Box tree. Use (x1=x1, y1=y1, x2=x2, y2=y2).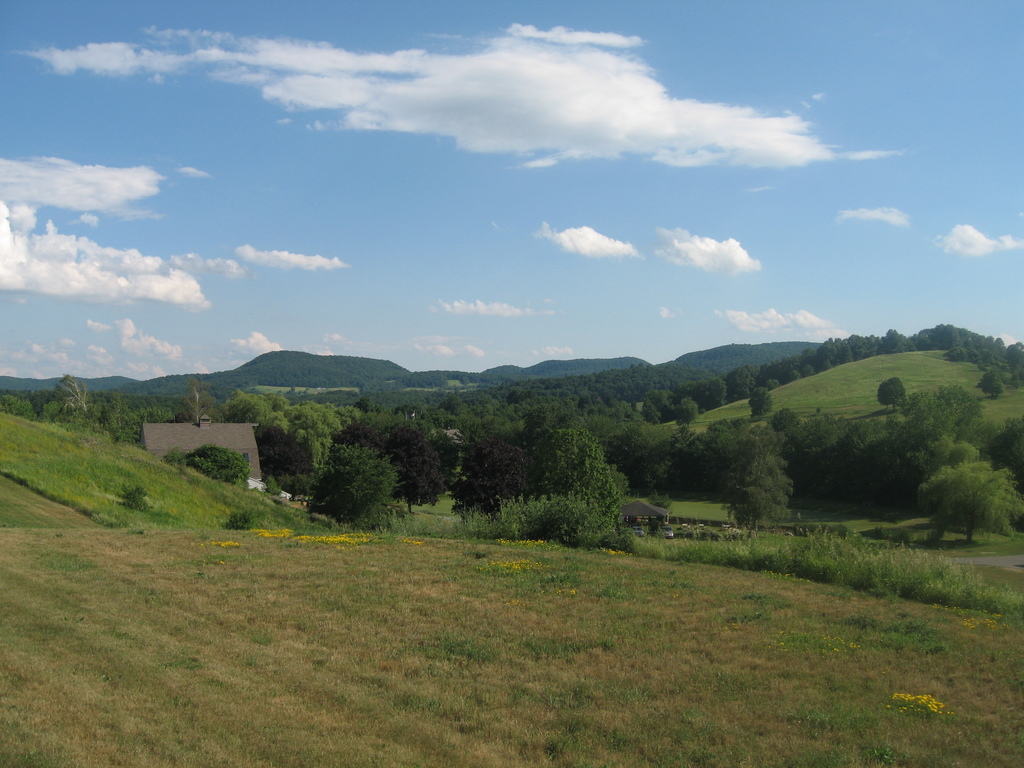
(x1=916, y1=459, x2=1023, y2=547).
